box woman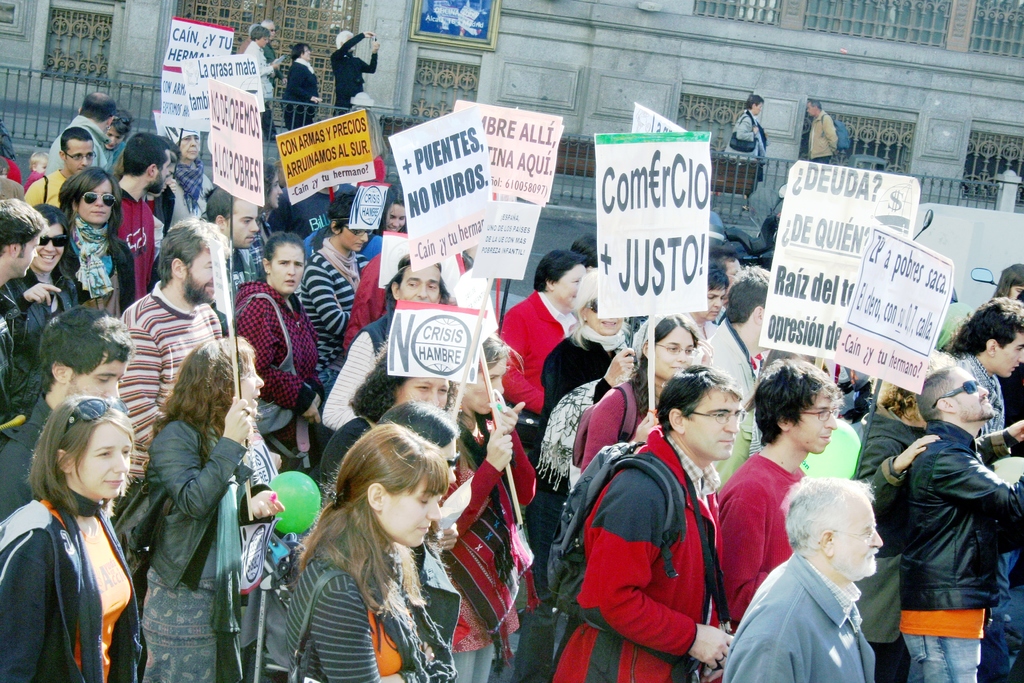
box=[14, 199, 79, 358]
